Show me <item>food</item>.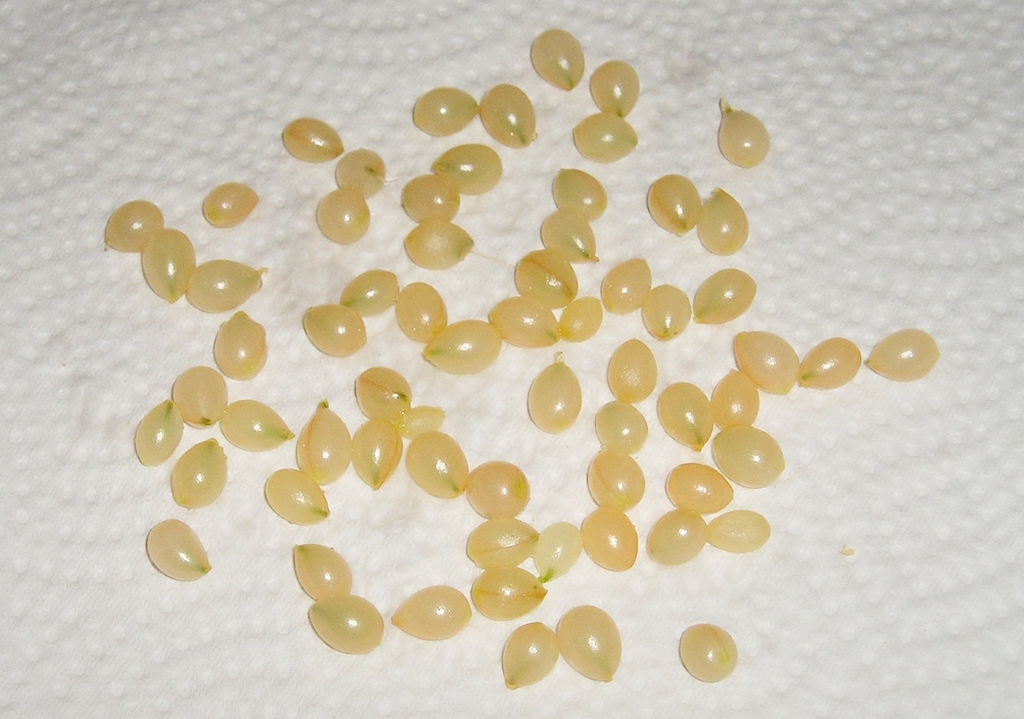
<item>food</item> is here: box(698, 182, 751, 257).
